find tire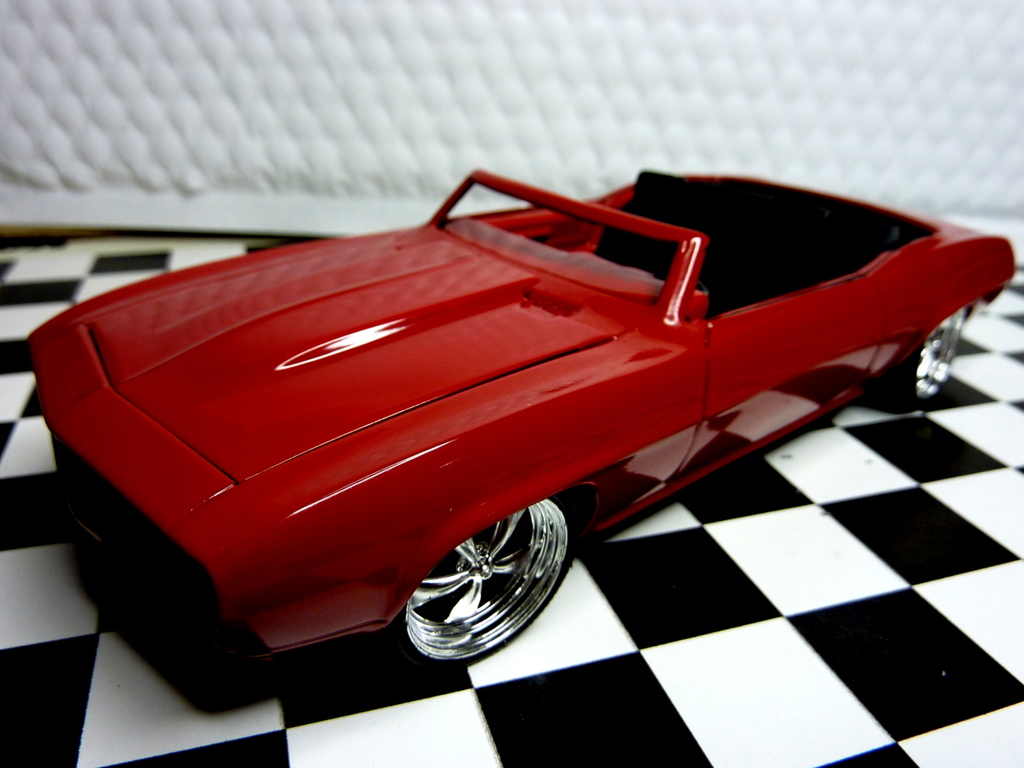
x1=382 y1=491 x2=589 y2=657
